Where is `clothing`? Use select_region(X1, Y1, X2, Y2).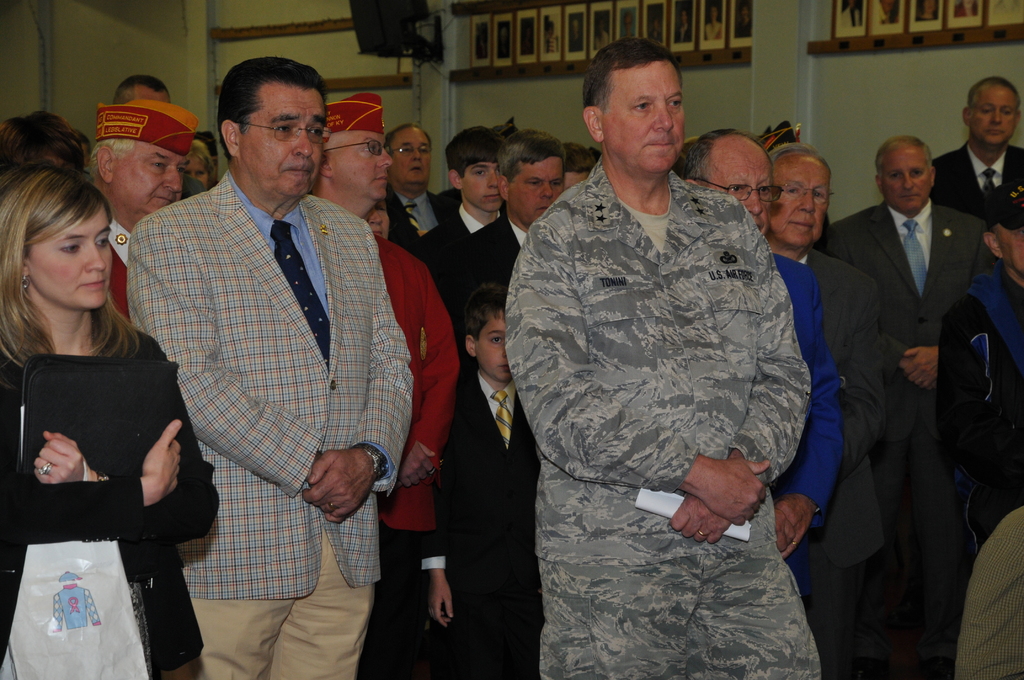
select_region(803, 247, 882, 679).
